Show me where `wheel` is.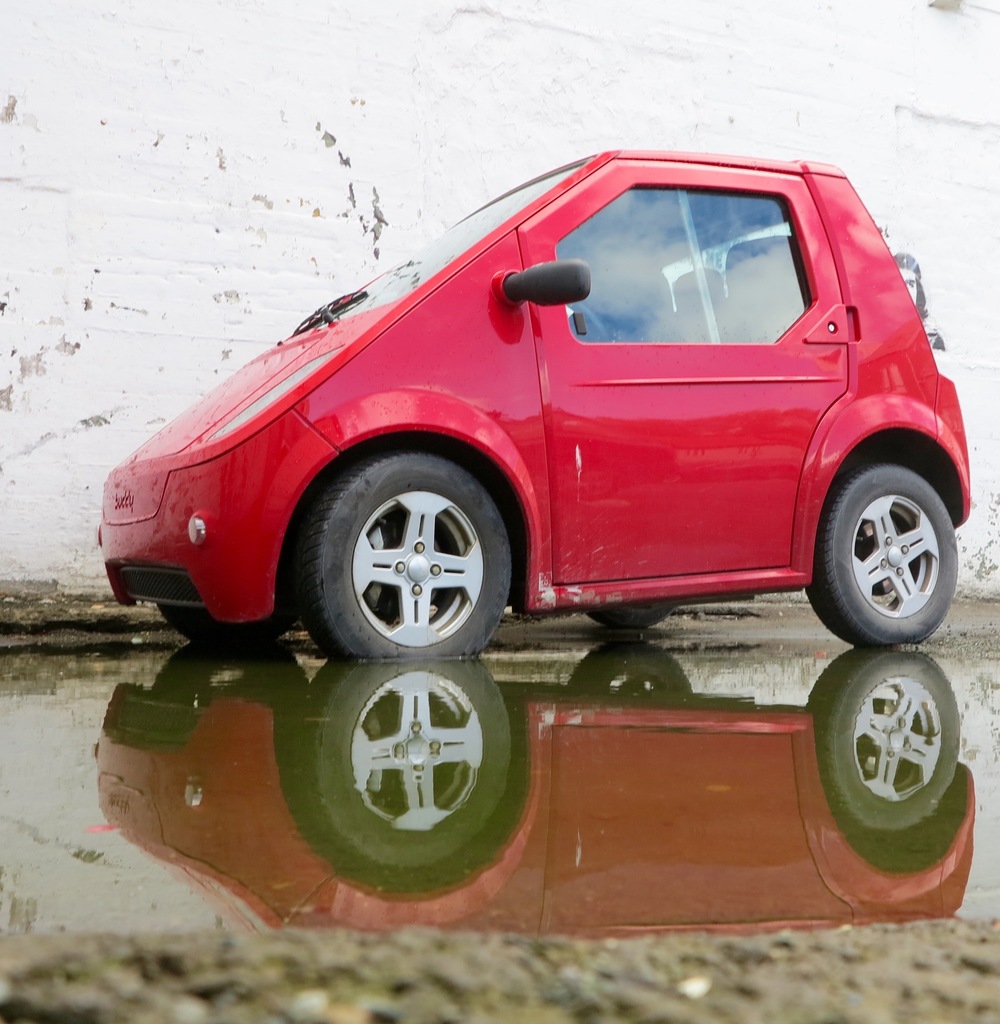
`wheel` is at bbox=(582, 598, 679, 631).
